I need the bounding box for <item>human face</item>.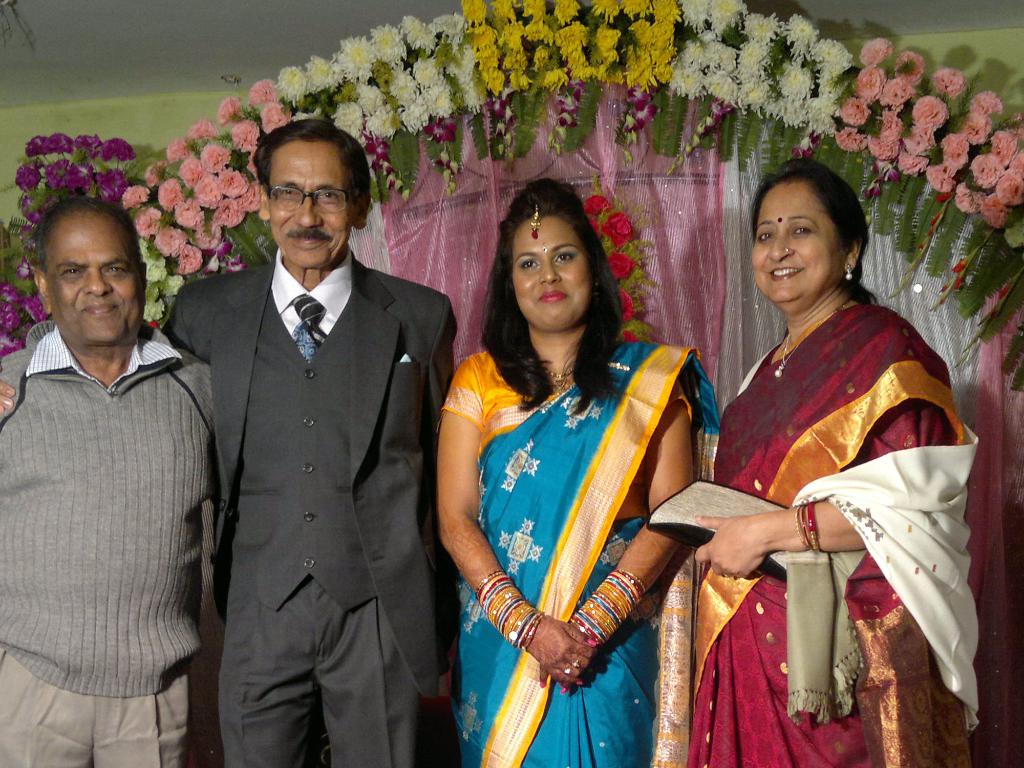
Here it is: <region>49, 228, 143, 347</region>.
